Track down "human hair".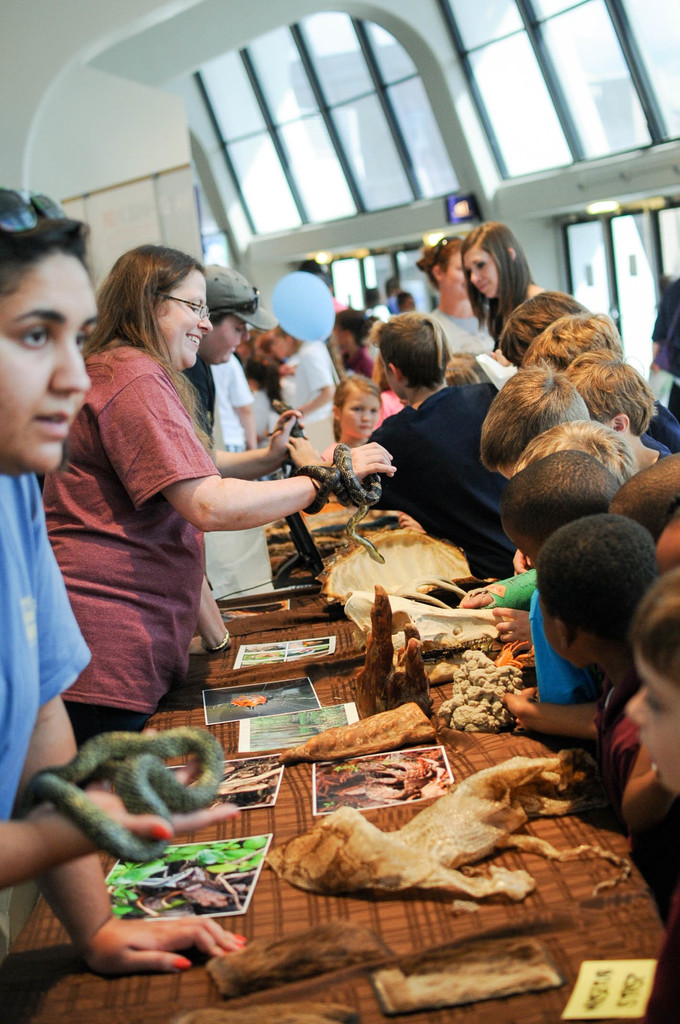
Tracked to box(462, 220, 533, 342).
